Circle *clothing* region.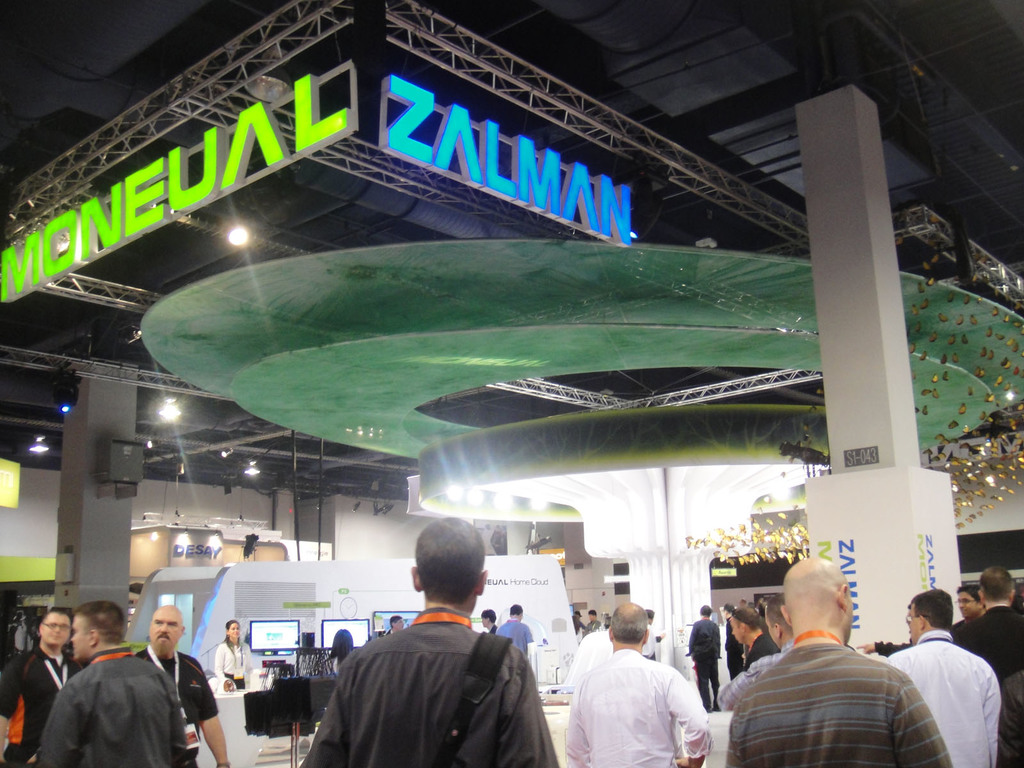
Region: [x1=995, y1=675, x2=1023, y2=767].
